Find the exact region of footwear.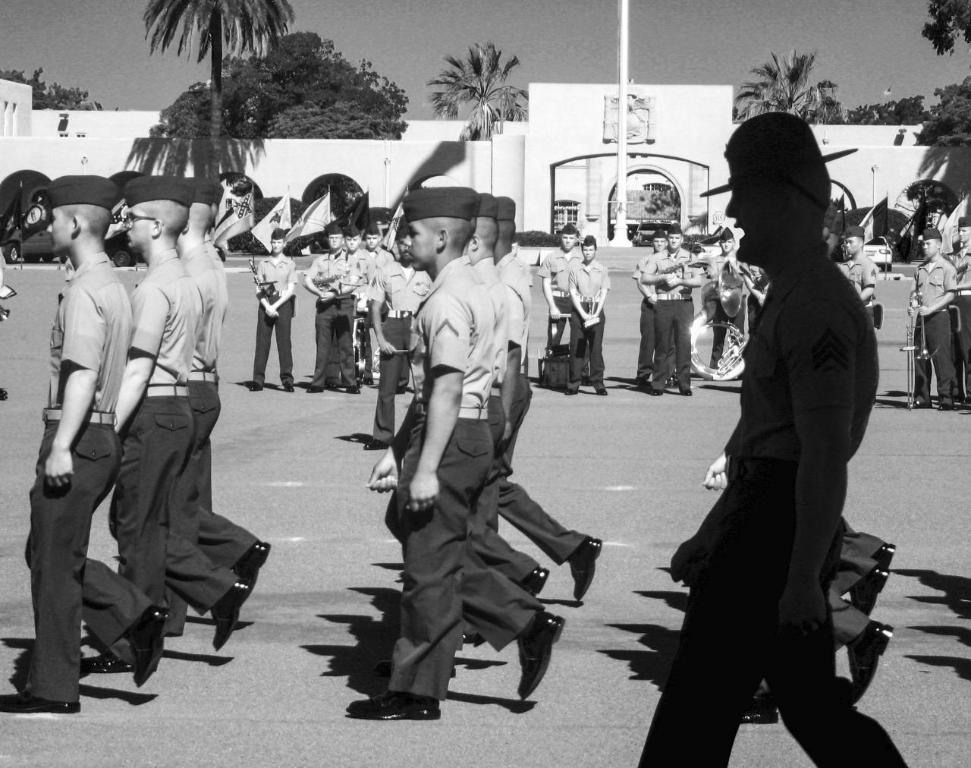
Exact region: box(516, 565, 548, 599).
